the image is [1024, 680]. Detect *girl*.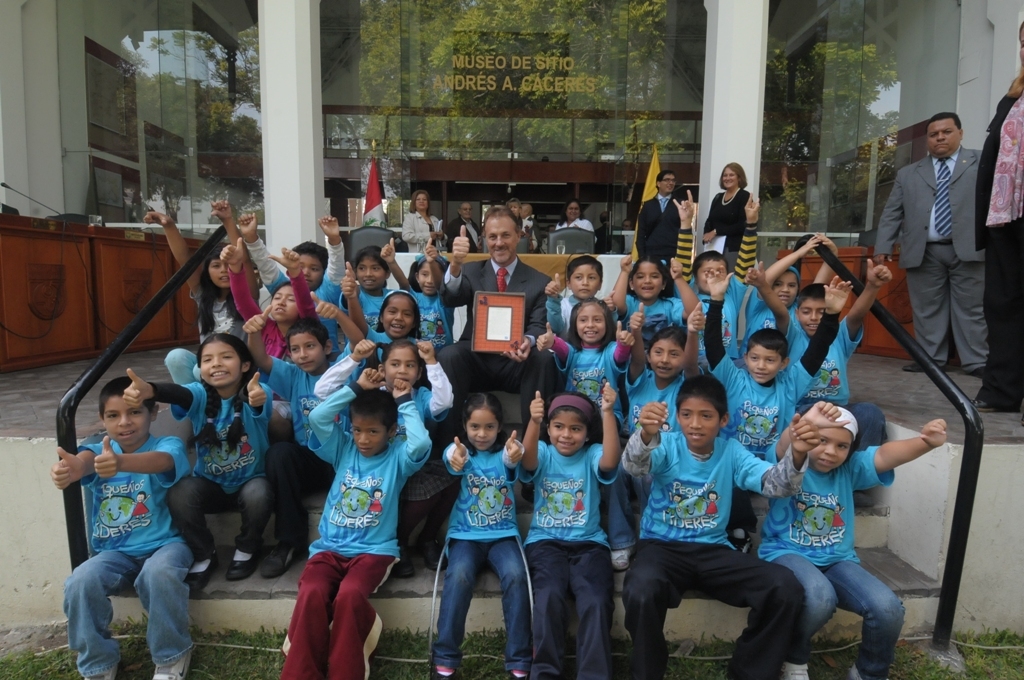
Detection: 539 299 636 565.
